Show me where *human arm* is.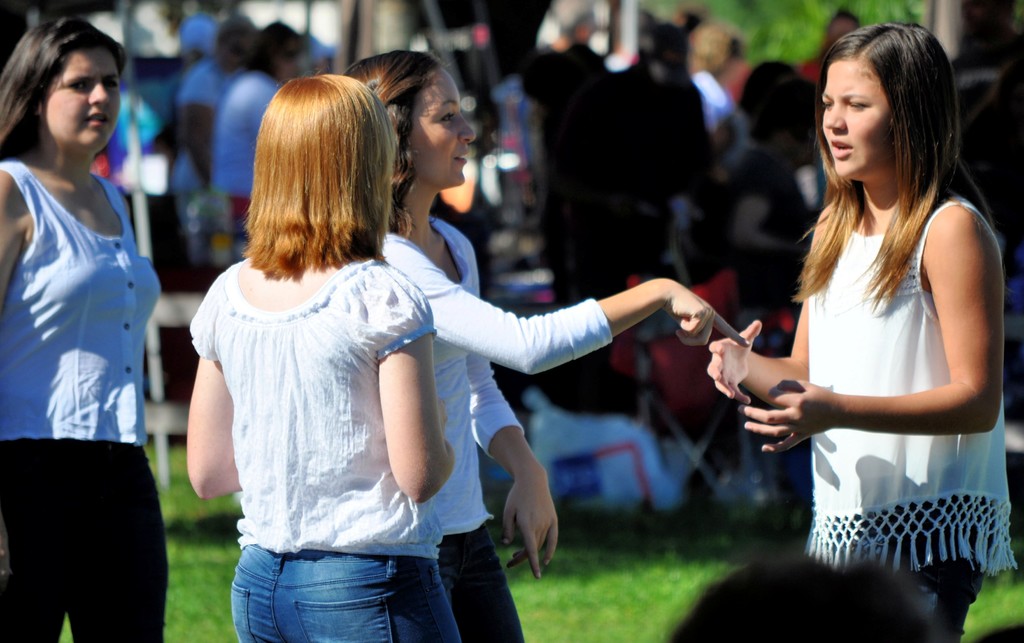
*human arm* is at x1=463 y1=238 x2=564 y2=587.
